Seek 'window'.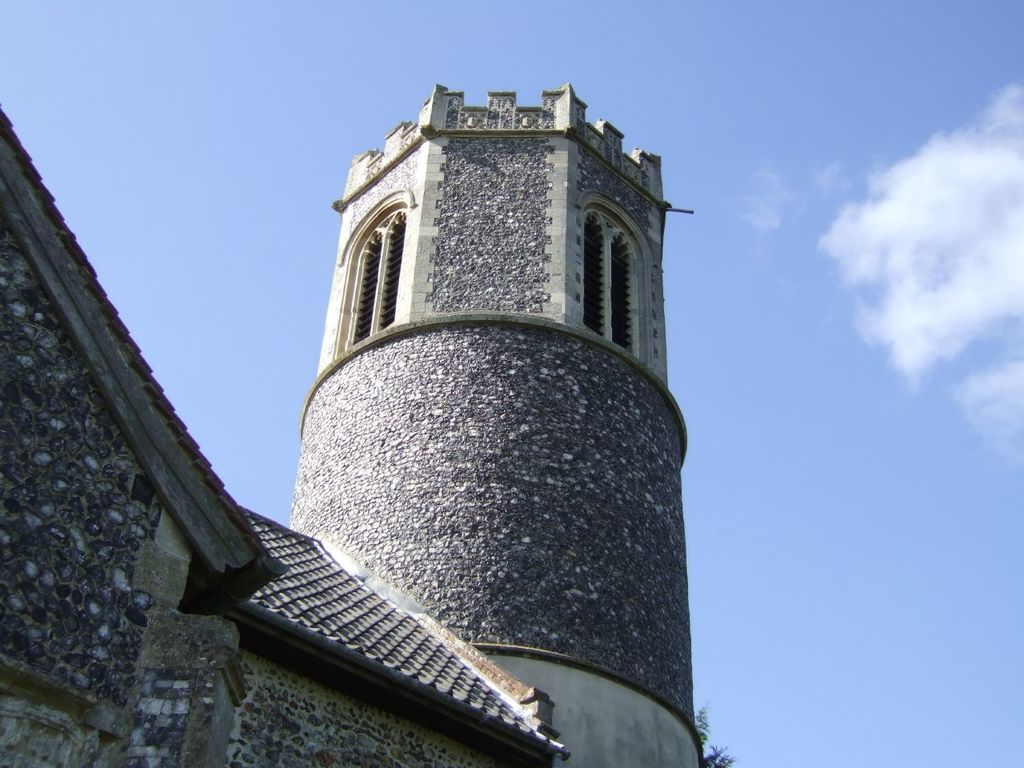
{"left": 334, "top": 202, "right": 416, "bottom": 358}.
